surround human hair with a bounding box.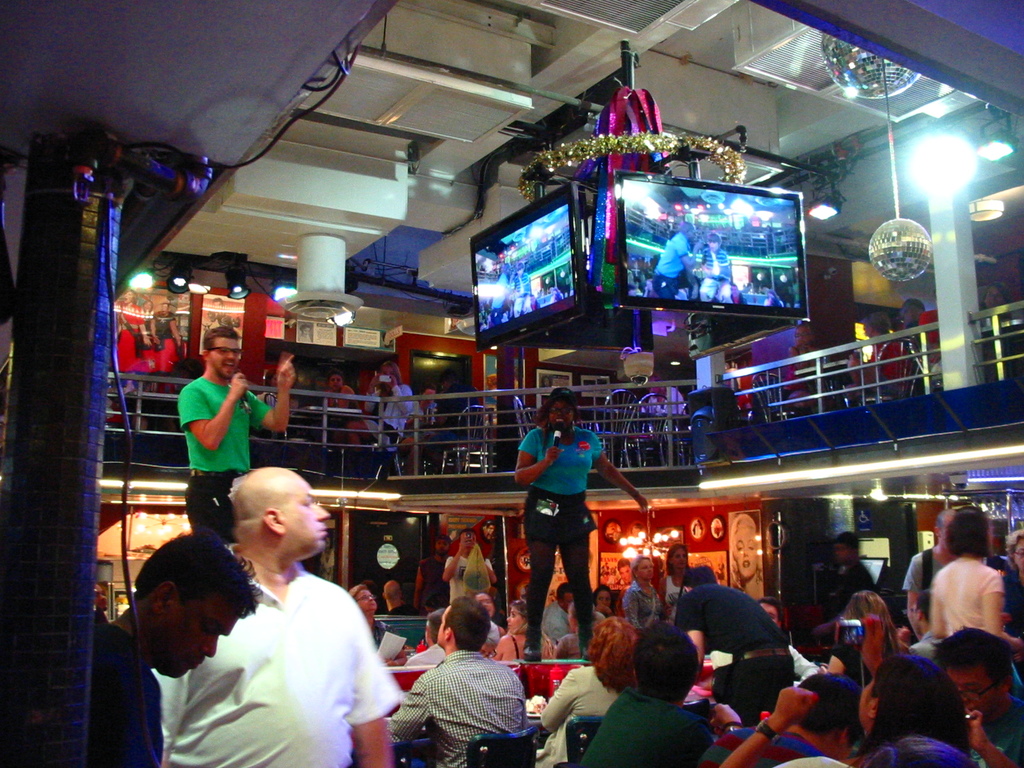
region(348, 582, 364, 597).
